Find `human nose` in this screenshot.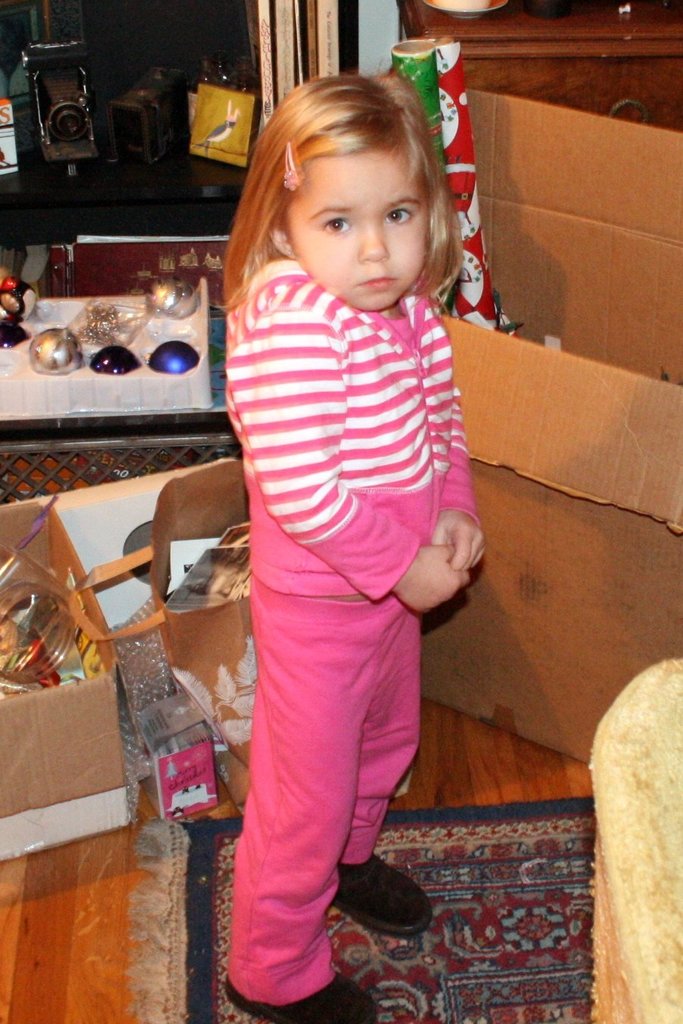
The bounding box for `human nose` is left=360, top=225, right=394, bottom=265.
